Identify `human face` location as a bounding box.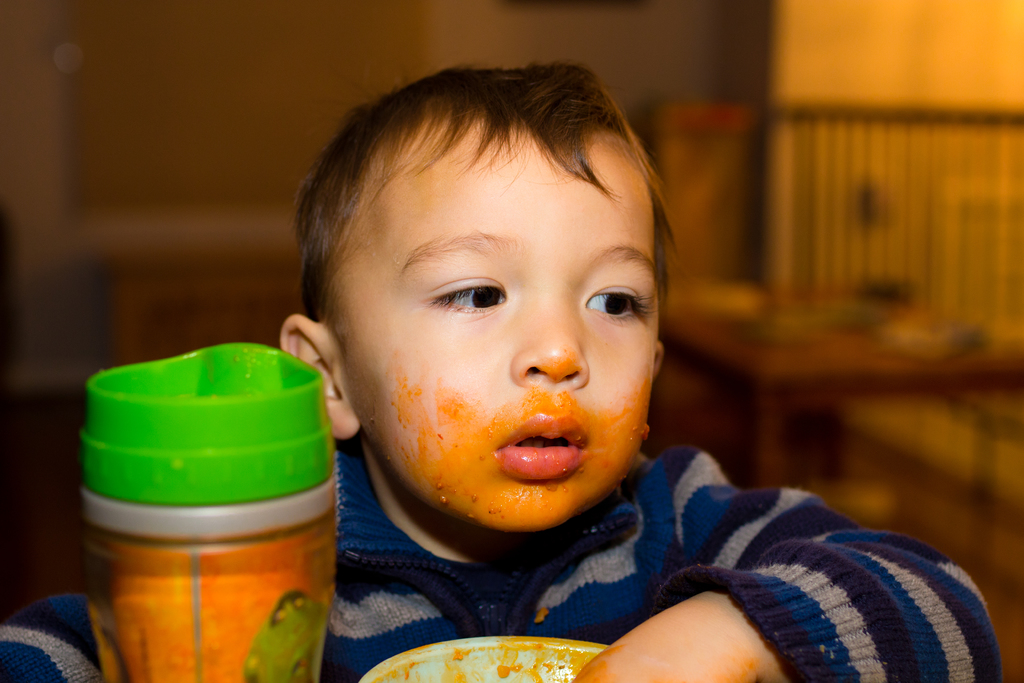
[x1=328, y1=118, x2=655, y2=536].
